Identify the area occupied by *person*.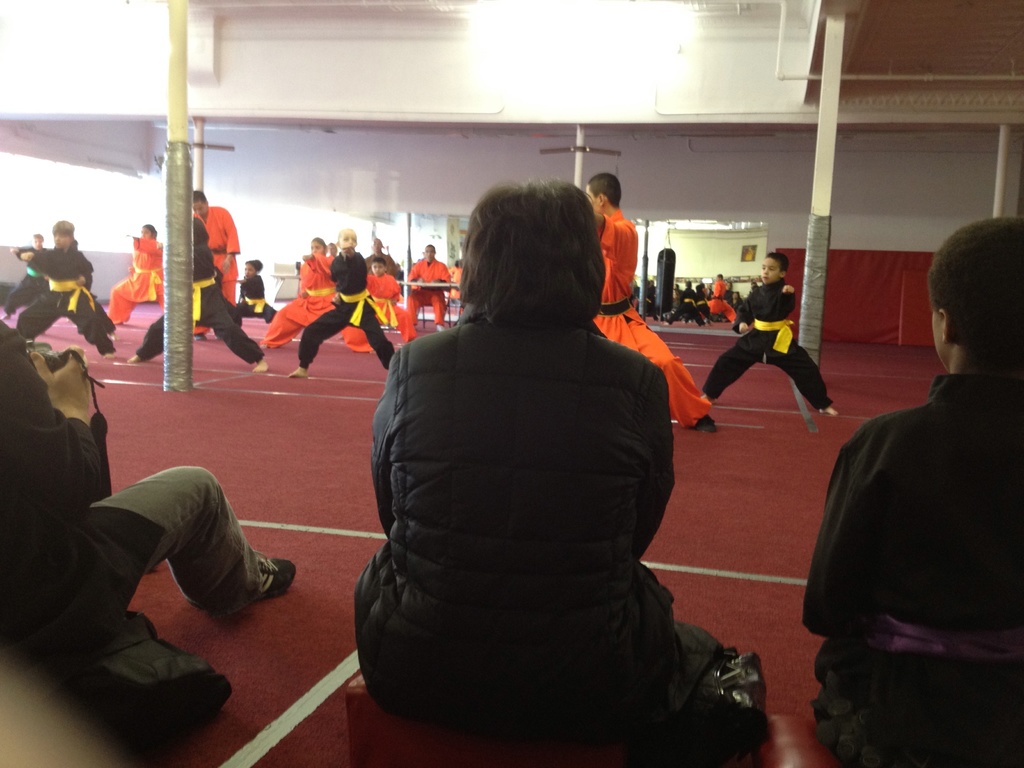
Area: <region>356, 180, 726, 750</region>.
